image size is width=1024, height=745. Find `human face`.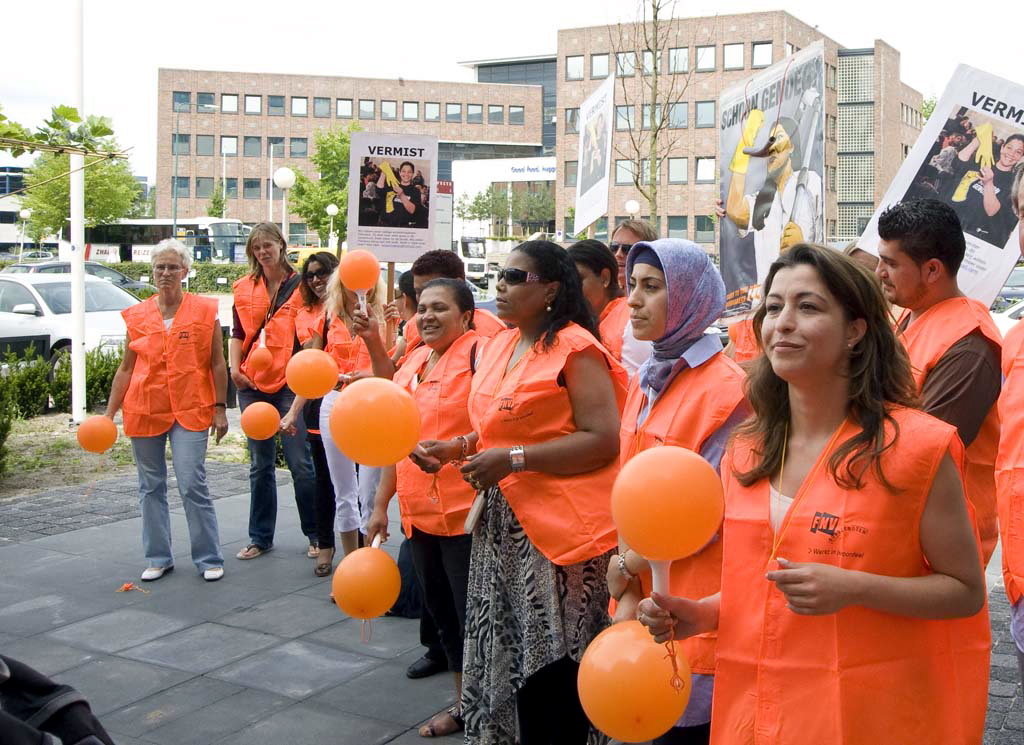
[481, 240, 548, 318].
